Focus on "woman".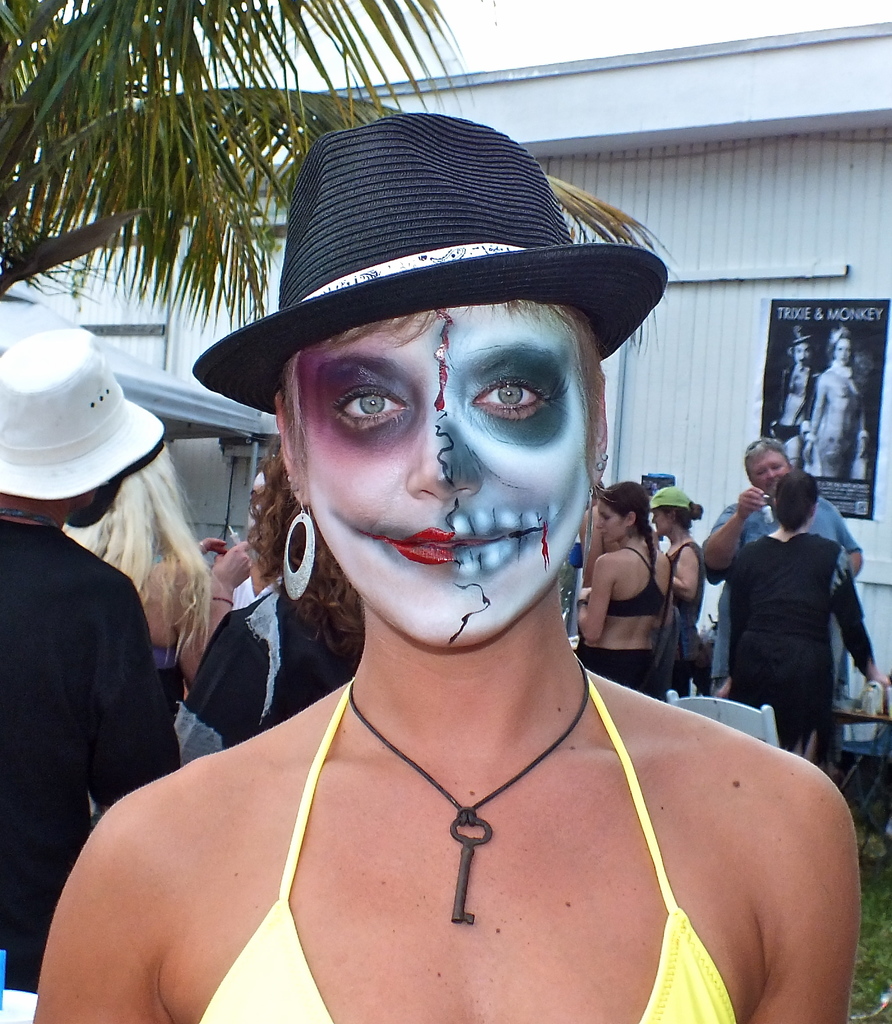
Focused at BBox(577, 482, 673, 694).
